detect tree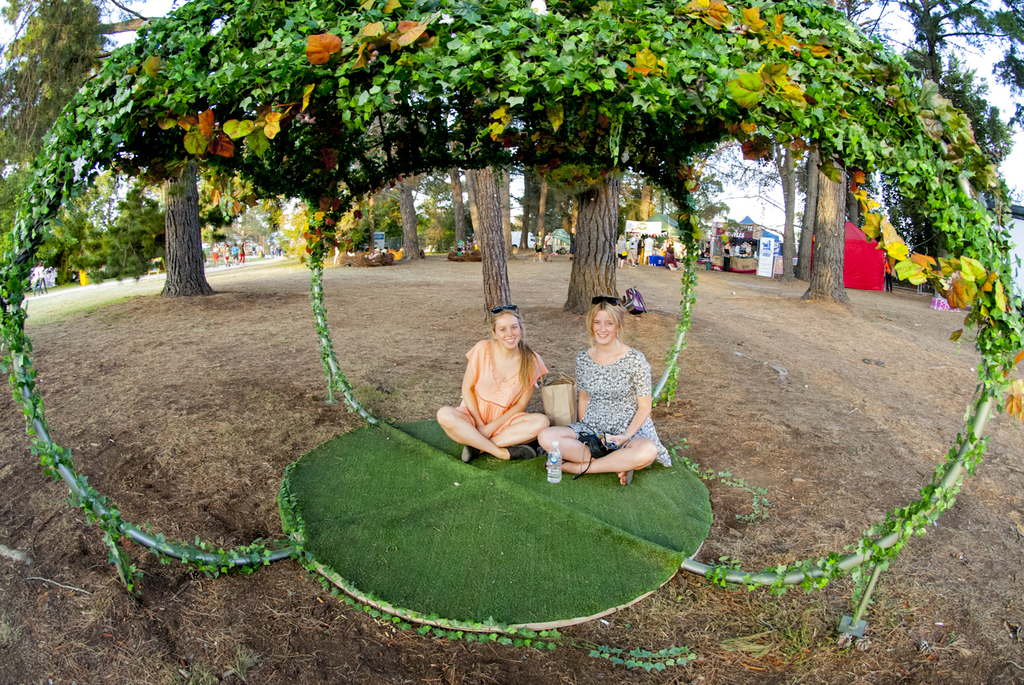
(0, 0, 1023, 328)
